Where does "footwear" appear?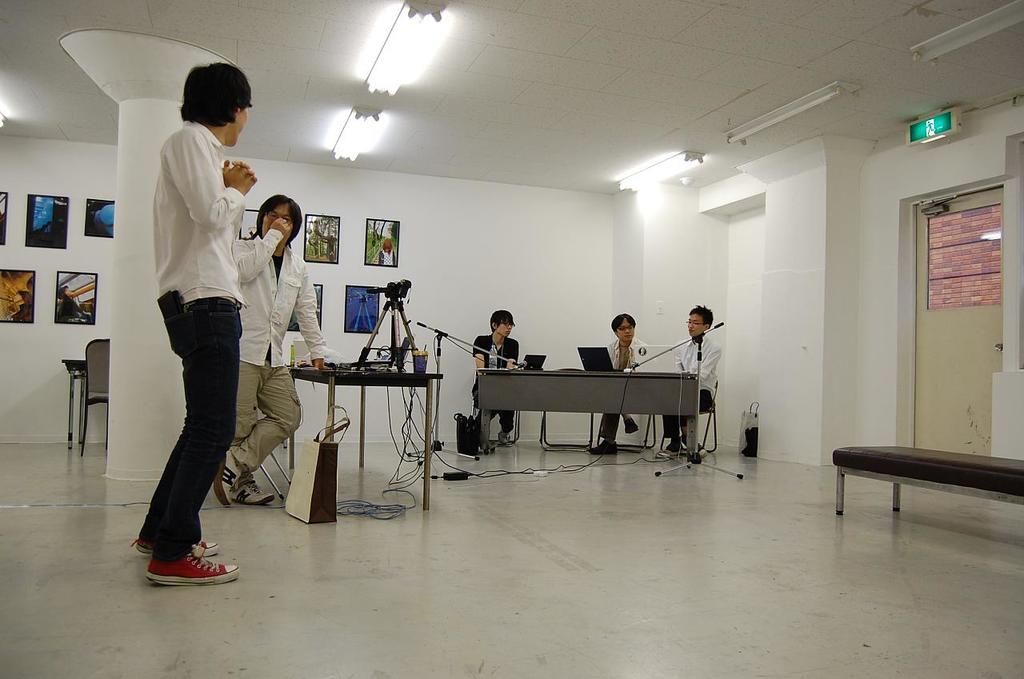
Appears at left=133, top=527, right=225, bottom=561.
